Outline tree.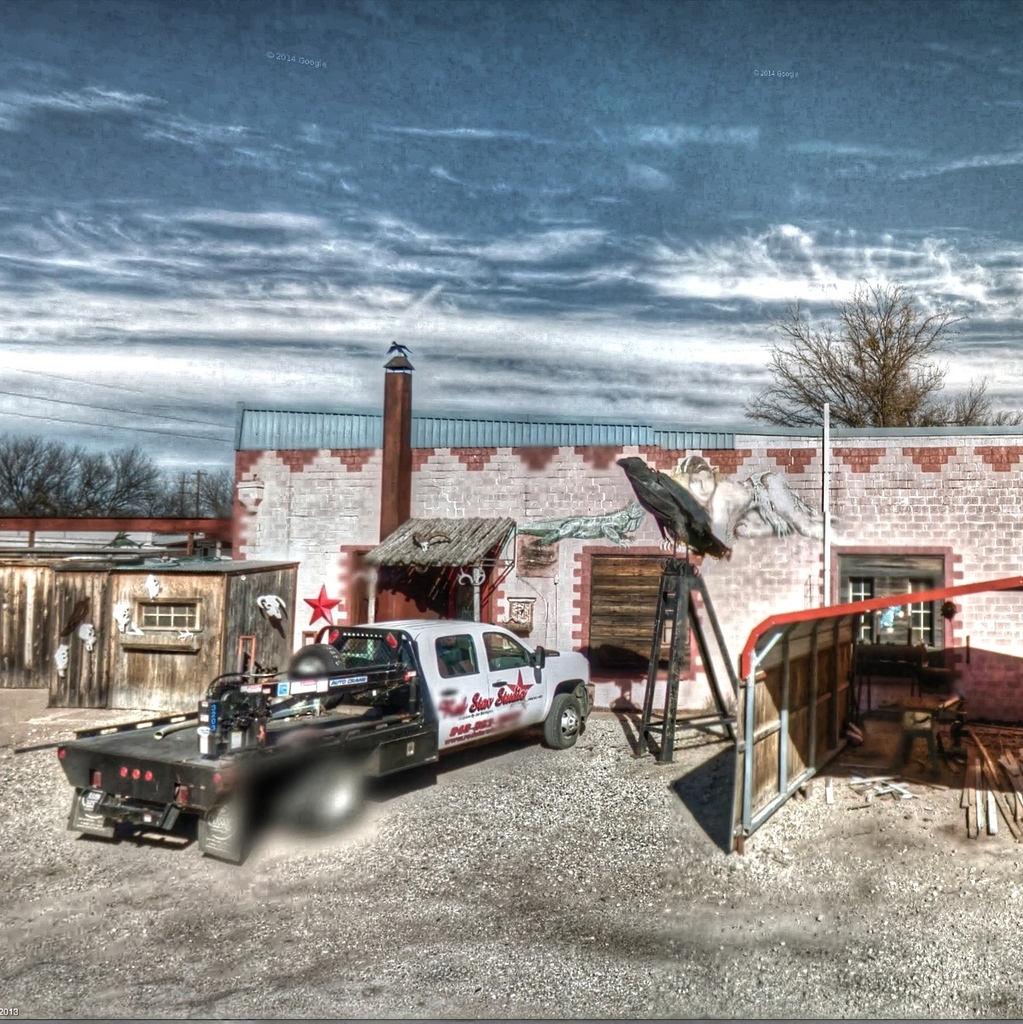
Outline: Rect(0, 420, 95, 518).
